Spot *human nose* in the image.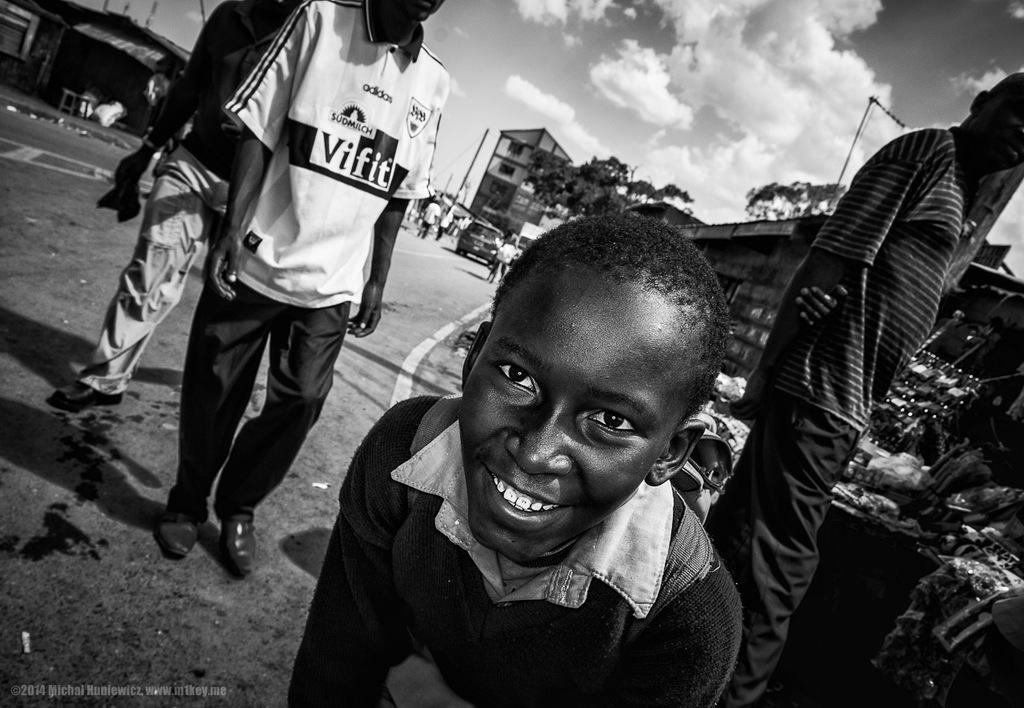
*human nose* found at rect(511, 412, 571, 478).
